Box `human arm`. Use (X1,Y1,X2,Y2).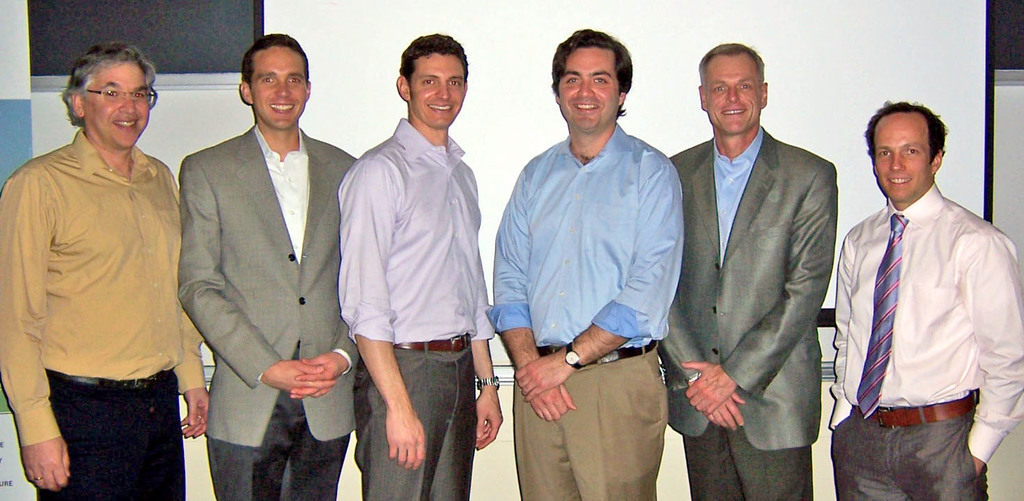
(178,153,337,399).
